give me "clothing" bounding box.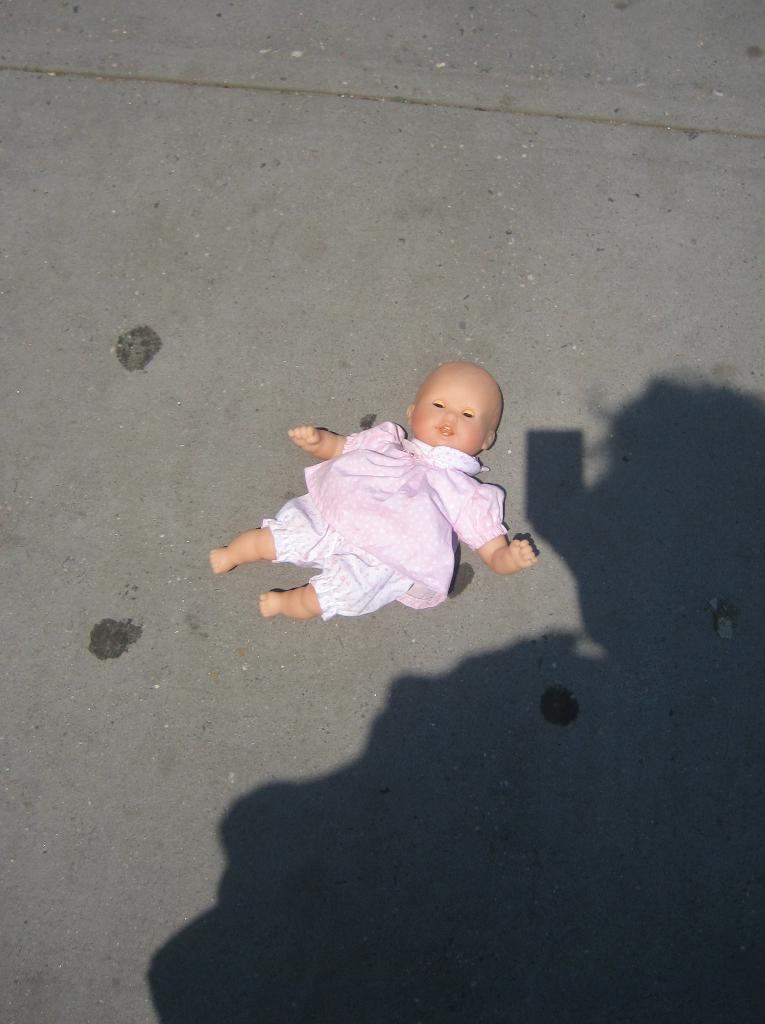
select_region(250, 412, 524, 625).
